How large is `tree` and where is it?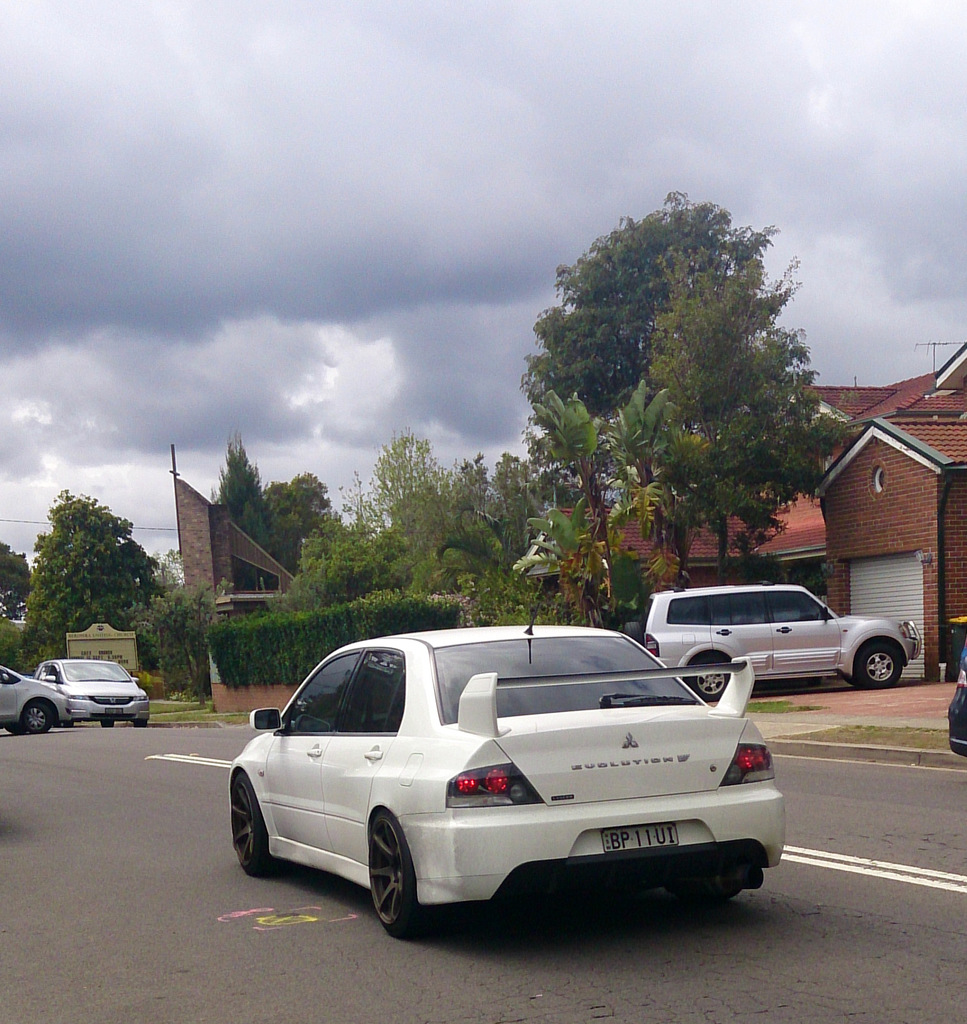
Bounding box: x1=263 y1=467 x2=335 y2=579.
